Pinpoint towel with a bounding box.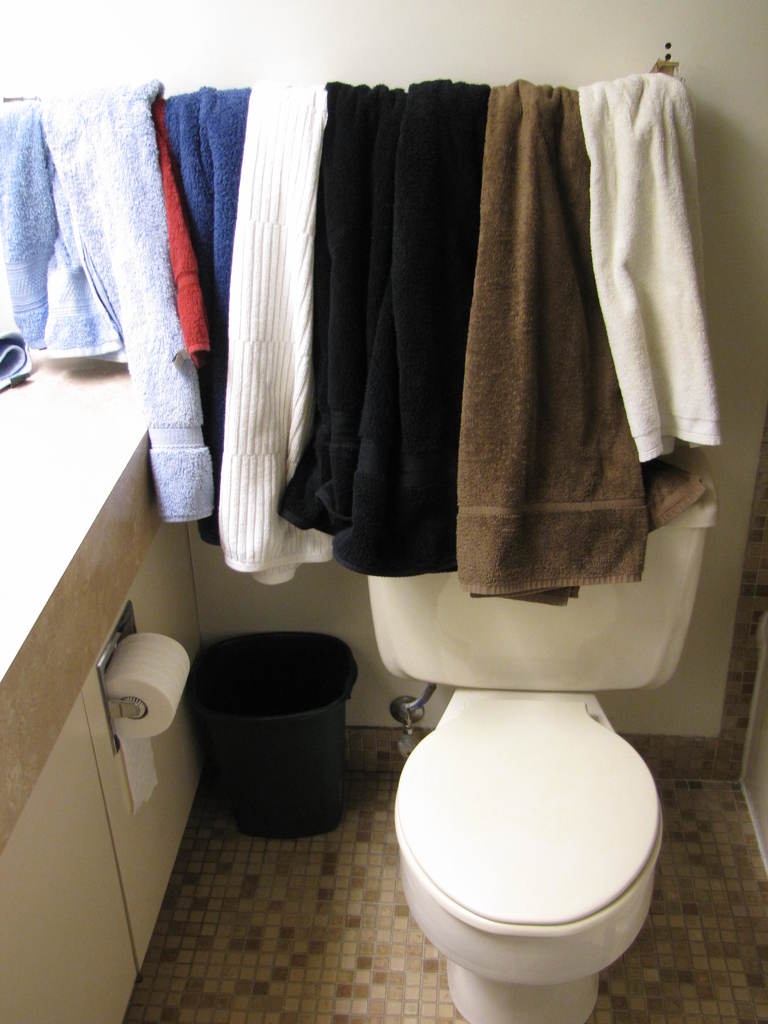
221 74 338 585.
